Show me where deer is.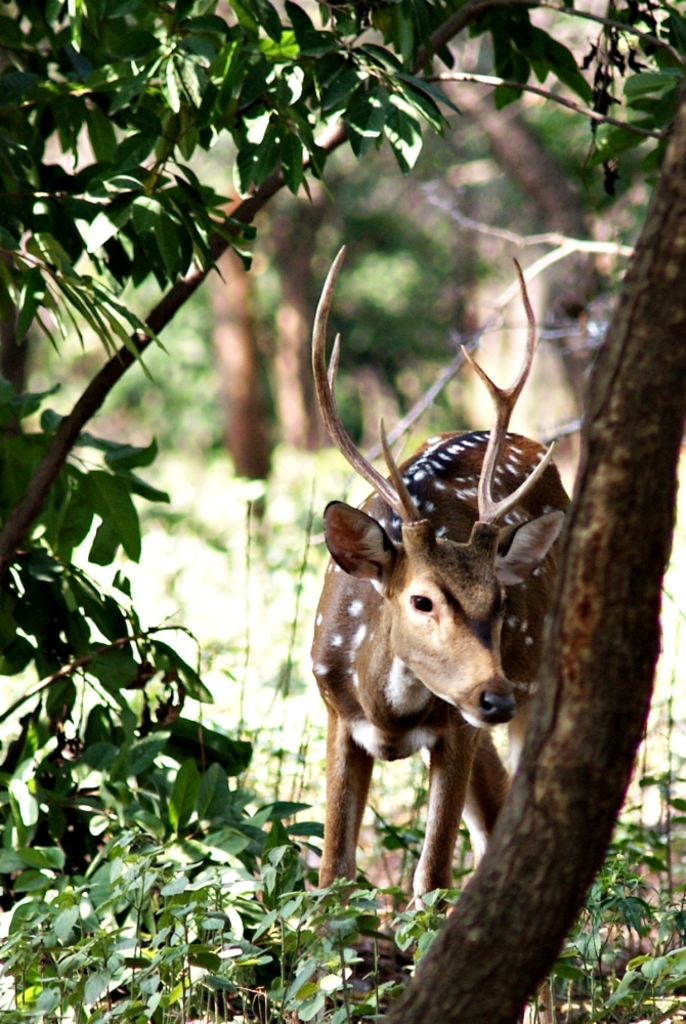
deer is at bbox(308, 241, 570, 936).
